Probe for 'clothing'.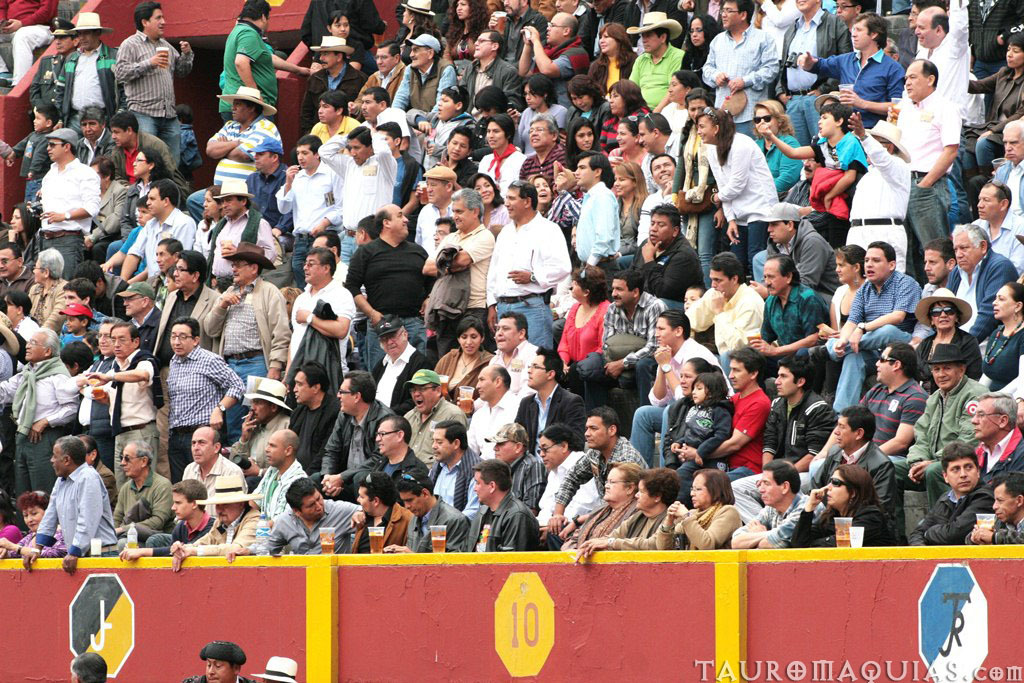
Probe result: detection(287, 277, 357, 372).
